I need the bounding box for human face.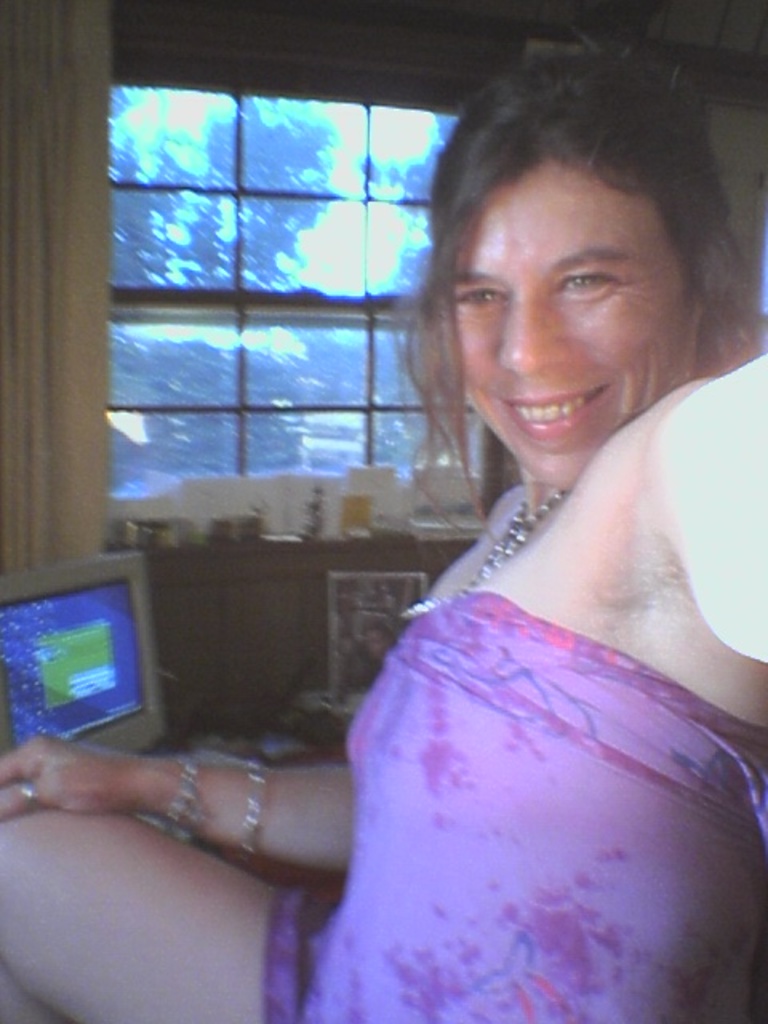
Here it is: detection(448, 163, 702, 490).
